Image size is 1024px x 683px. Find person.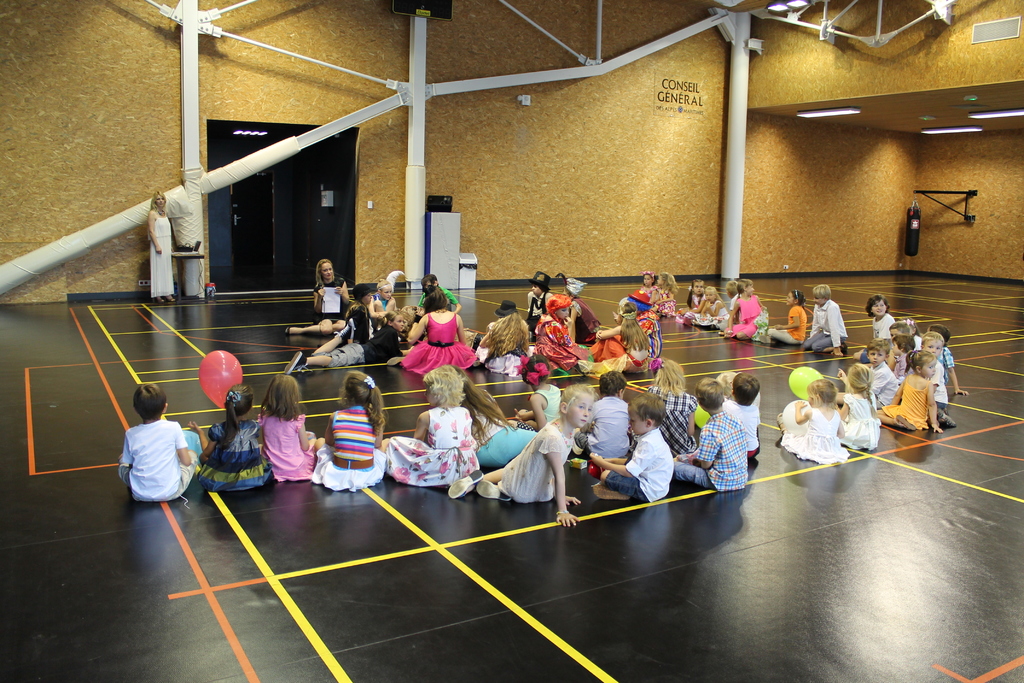
Rect(186, 378, 278, 489).
